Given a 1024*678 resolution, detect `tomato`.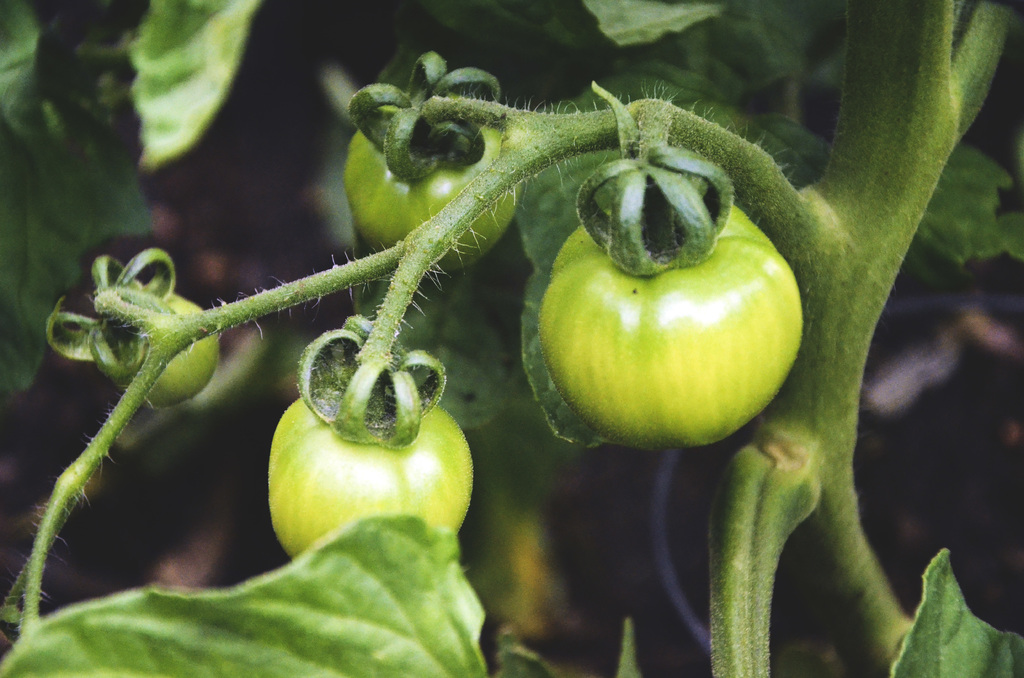
x1=529 y1=77 x2=807 y2=450.
